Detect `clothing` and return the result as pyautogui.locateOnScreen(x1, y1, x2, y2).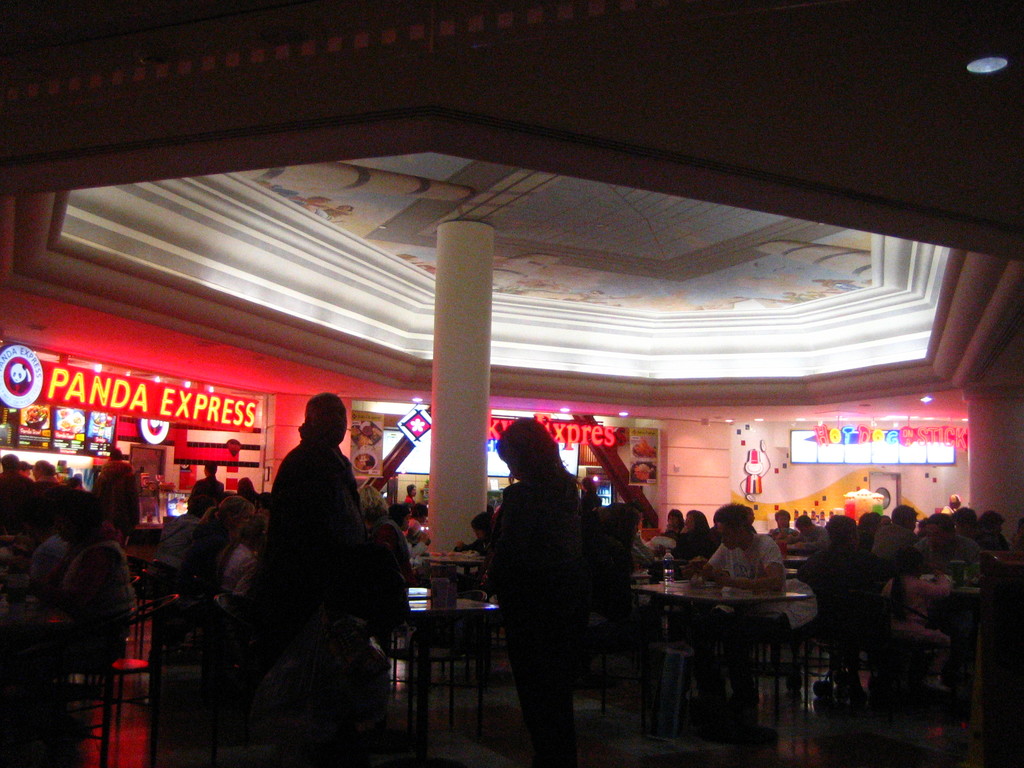
pyautogui.locateOnScreen(701, 531, 785, 640).
